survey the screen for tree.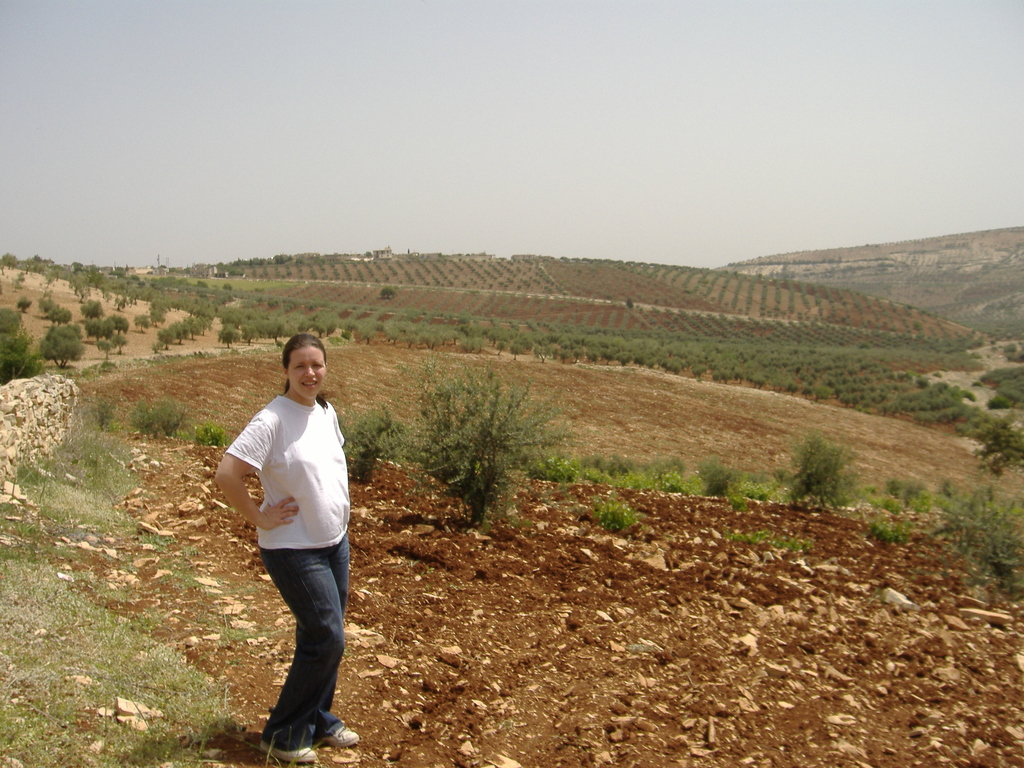
Survey found: <region>38, 300, 70, 326</region>.
